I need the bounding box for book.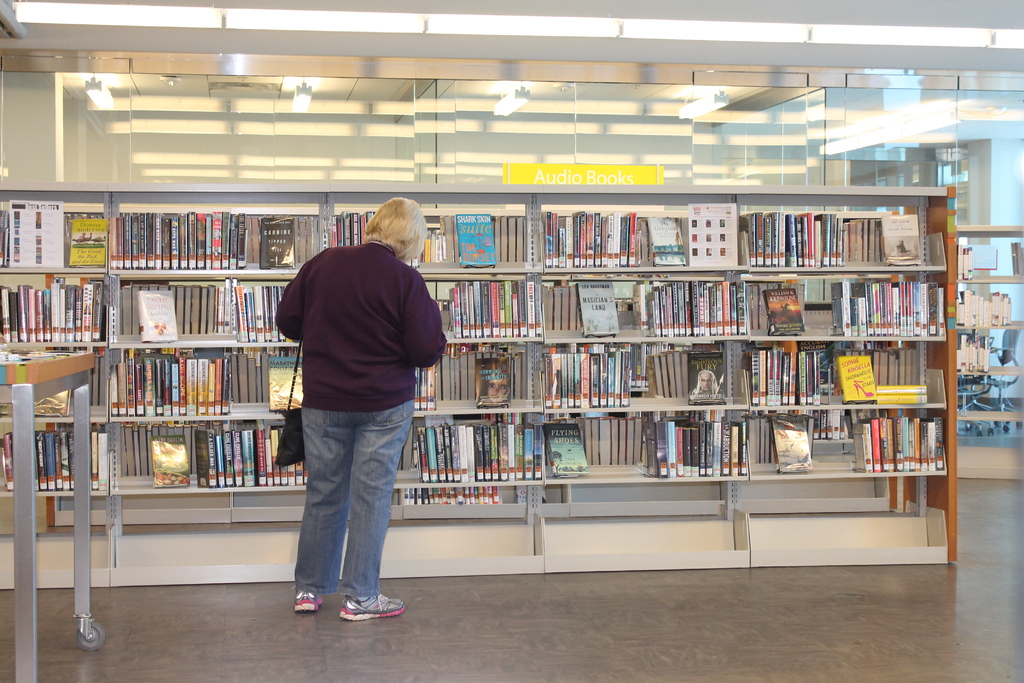
Here it is: box(130, 287, 174, 341).
